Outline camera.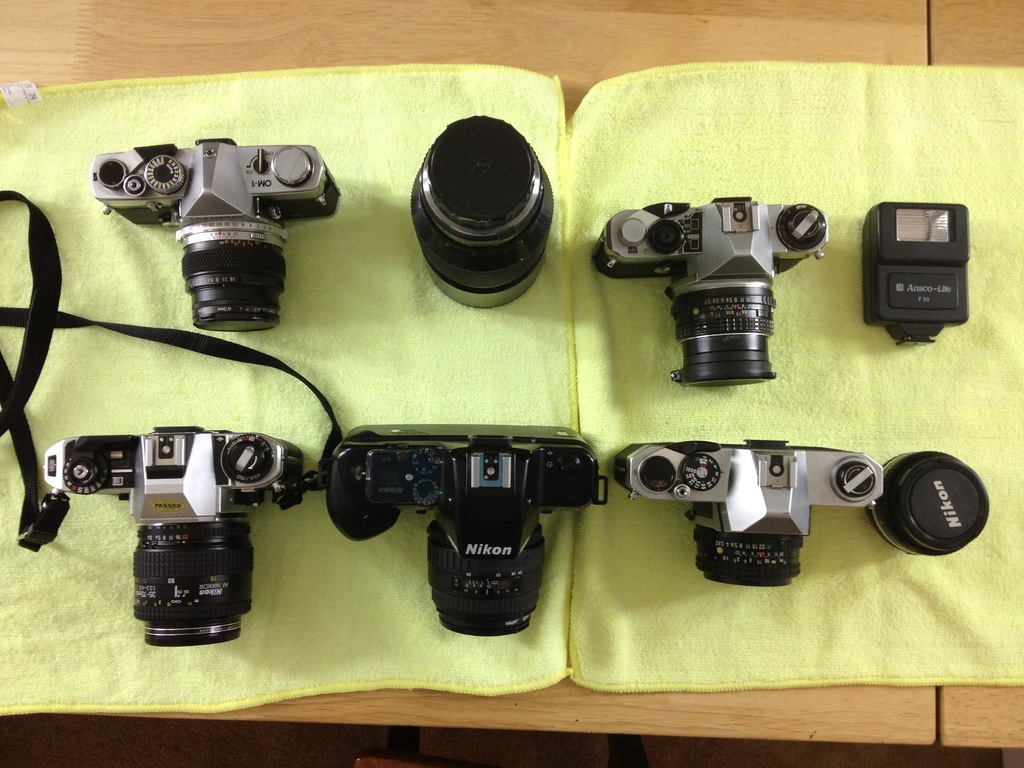
Outline: 609:438:884:589.
